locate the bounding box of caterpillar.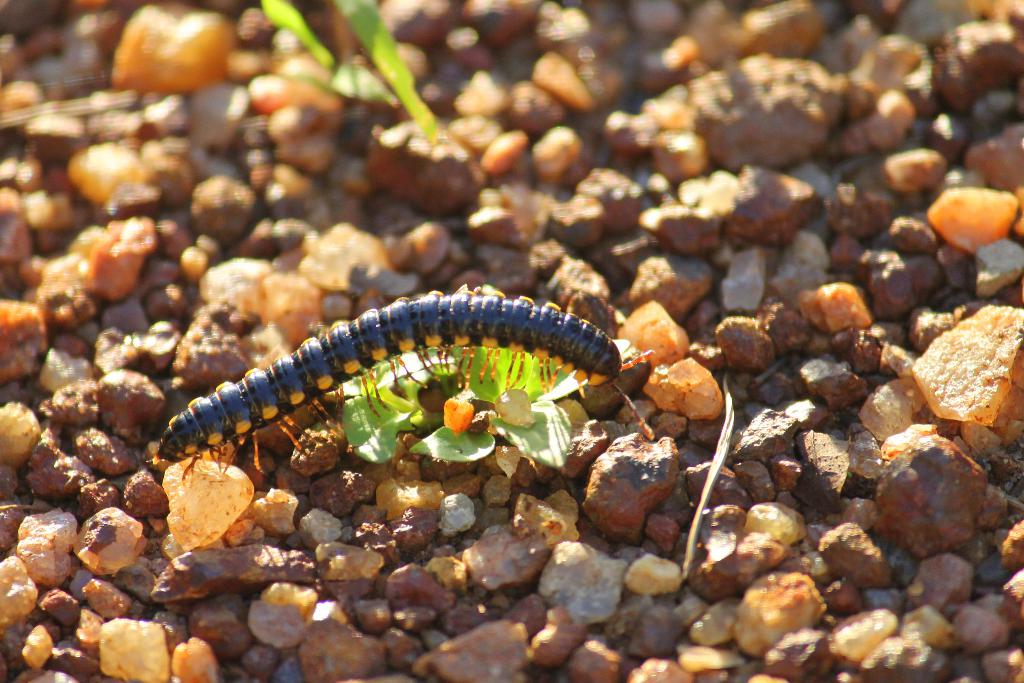
Bounding box: [134, 274, 631, 497].
